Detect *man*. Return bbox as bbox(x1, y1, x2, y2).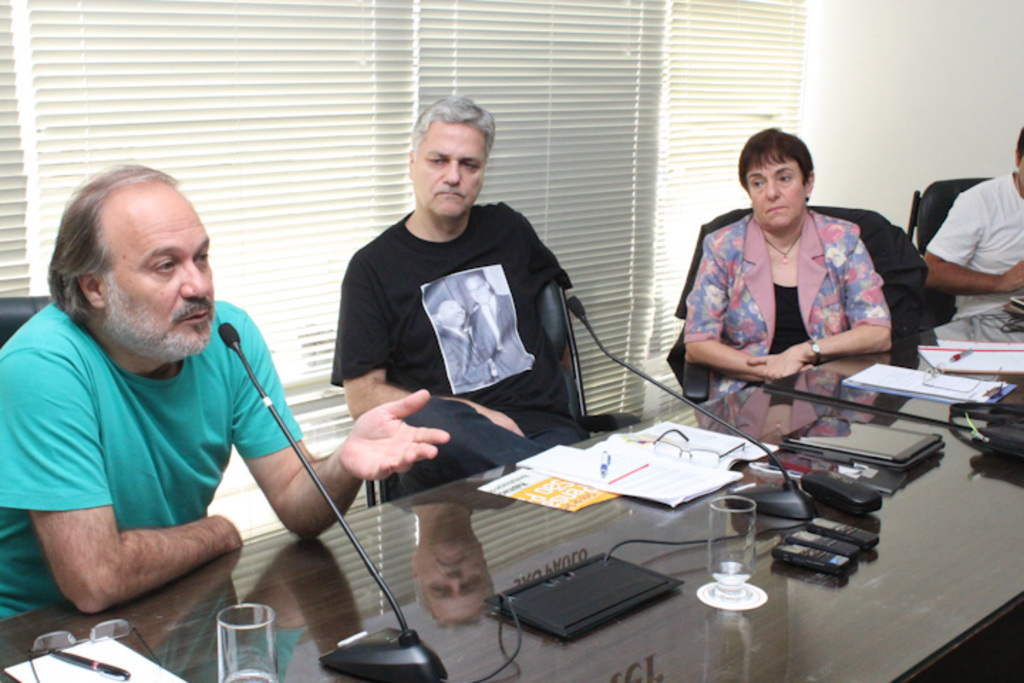
bbox(331, 92, 612, 492).
